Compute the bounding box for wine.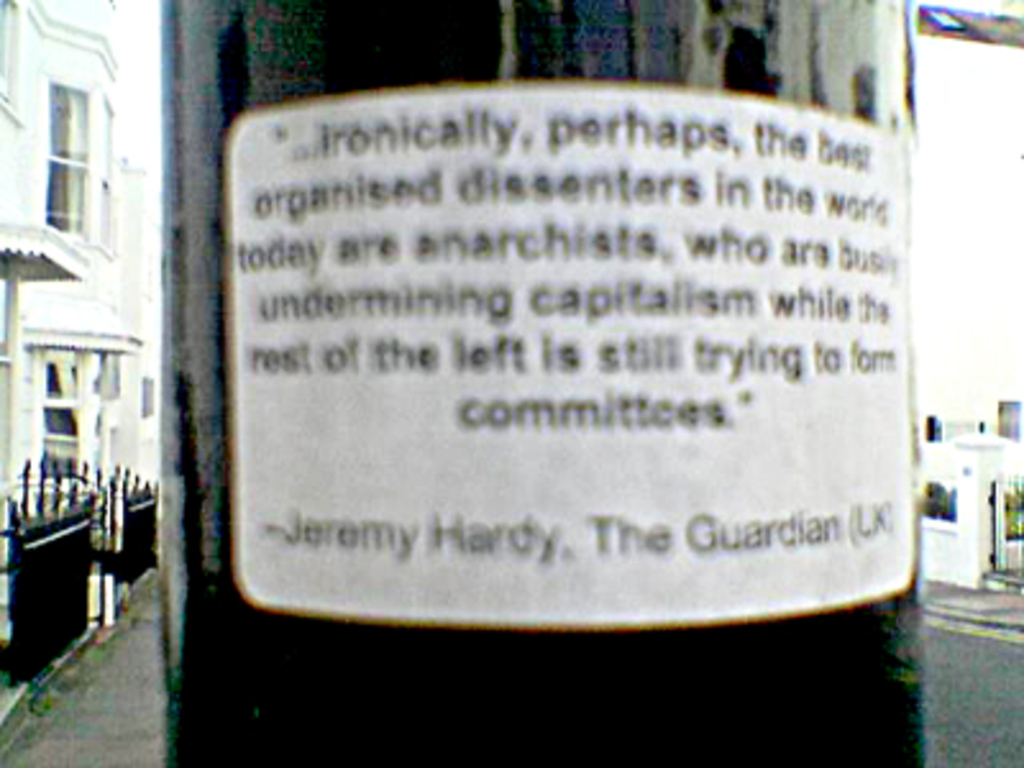
[left=148, top=0, right=937, bottom=765].
